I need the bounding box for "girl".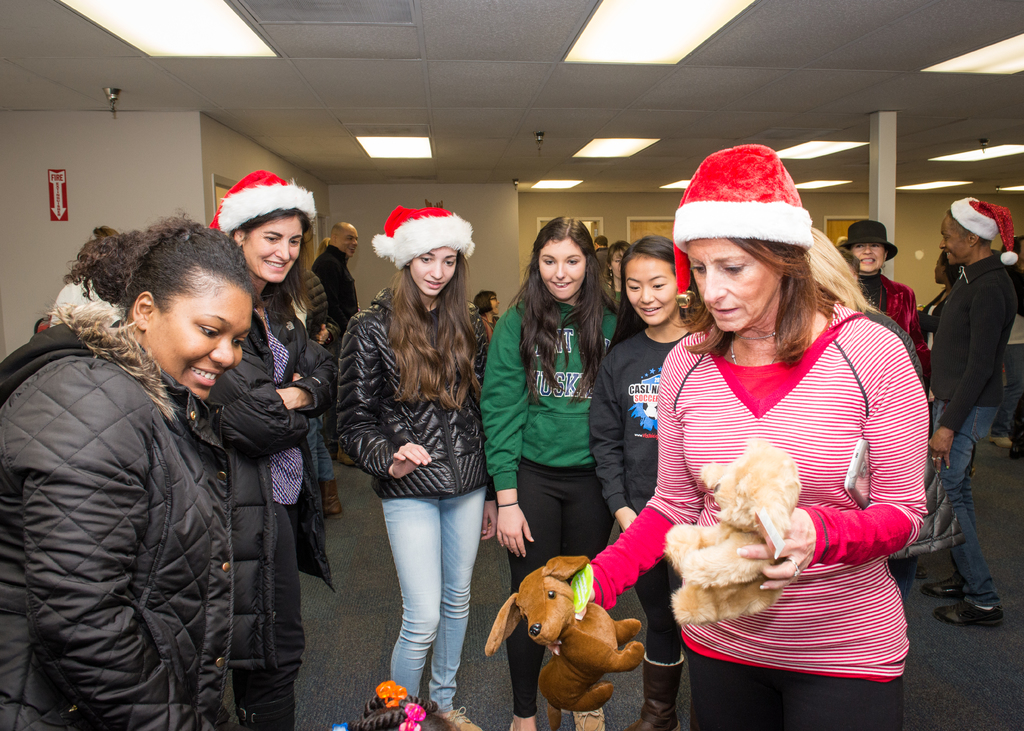
Here it is: (x1=483, y1=214, x2=618, y2=730).
